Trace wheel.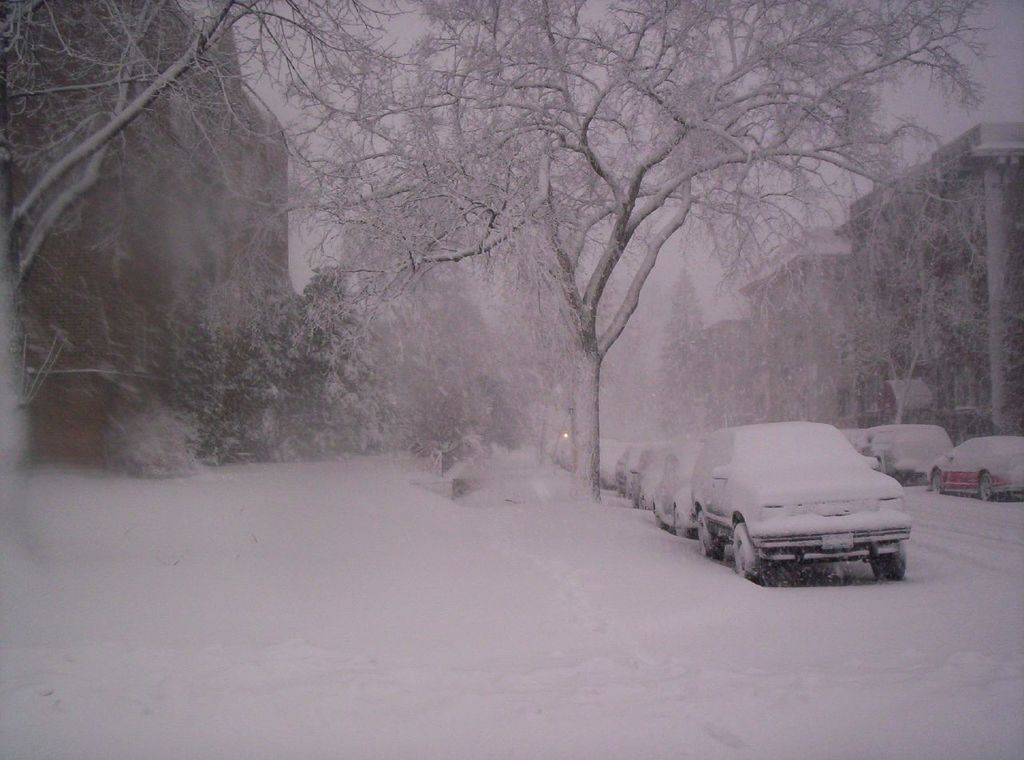
Traced to region(694, 510, 722, 560).
